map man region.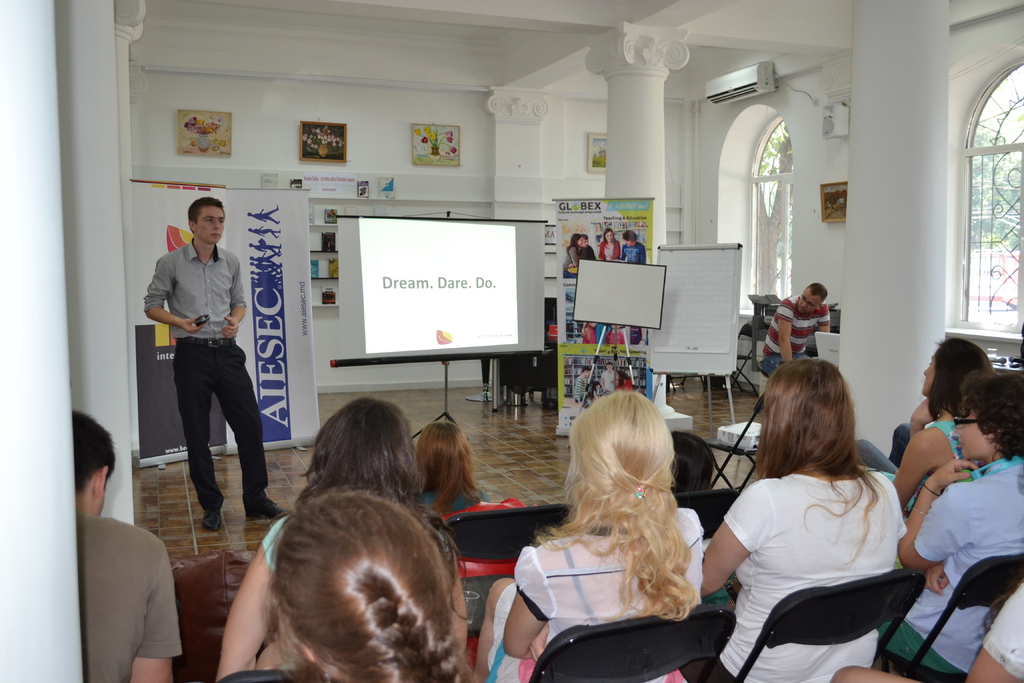
Mapped to bbox=(138, 197, 280, 534).
